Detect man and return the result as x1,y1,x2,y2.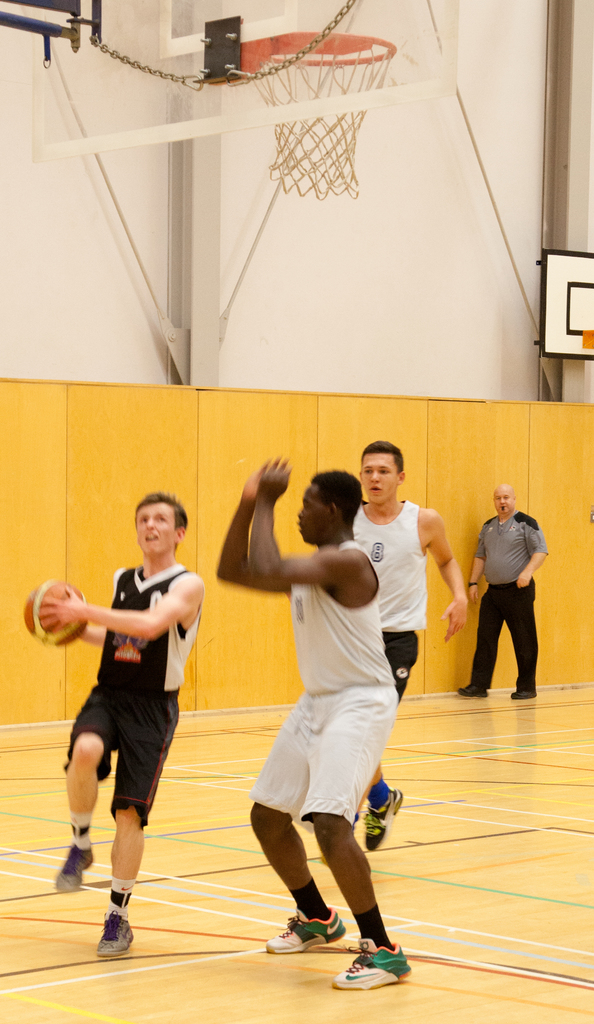
216,452,417,991.
